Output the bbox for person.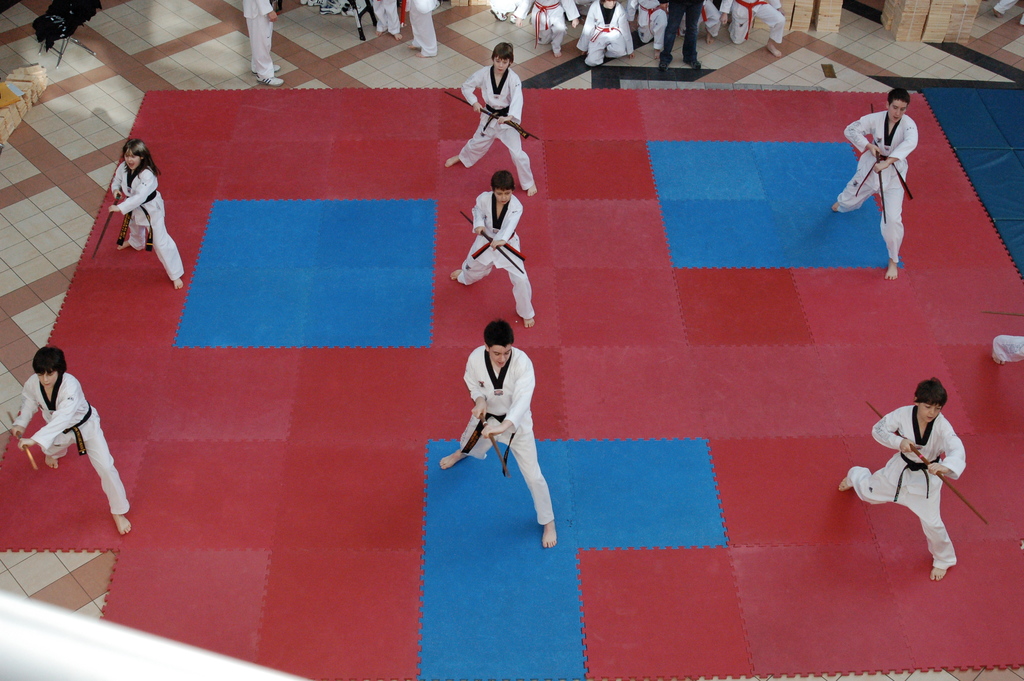
(x1=832, y1=88, x2=919, y2=284).
